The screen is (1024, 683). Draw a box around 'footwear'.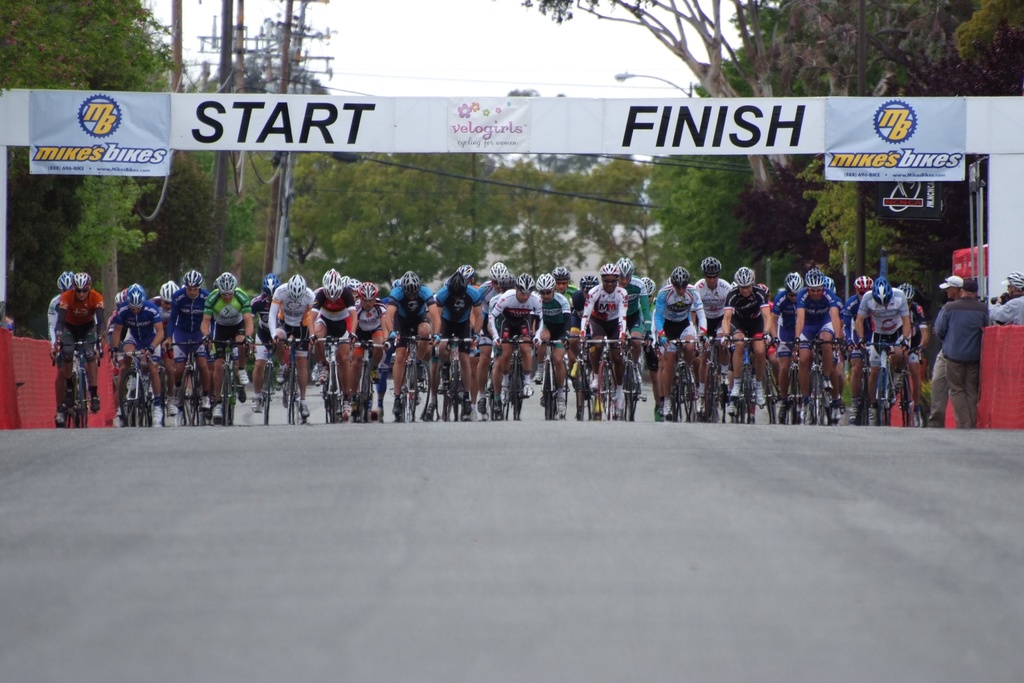
crop(726, 402, 738, 413).
